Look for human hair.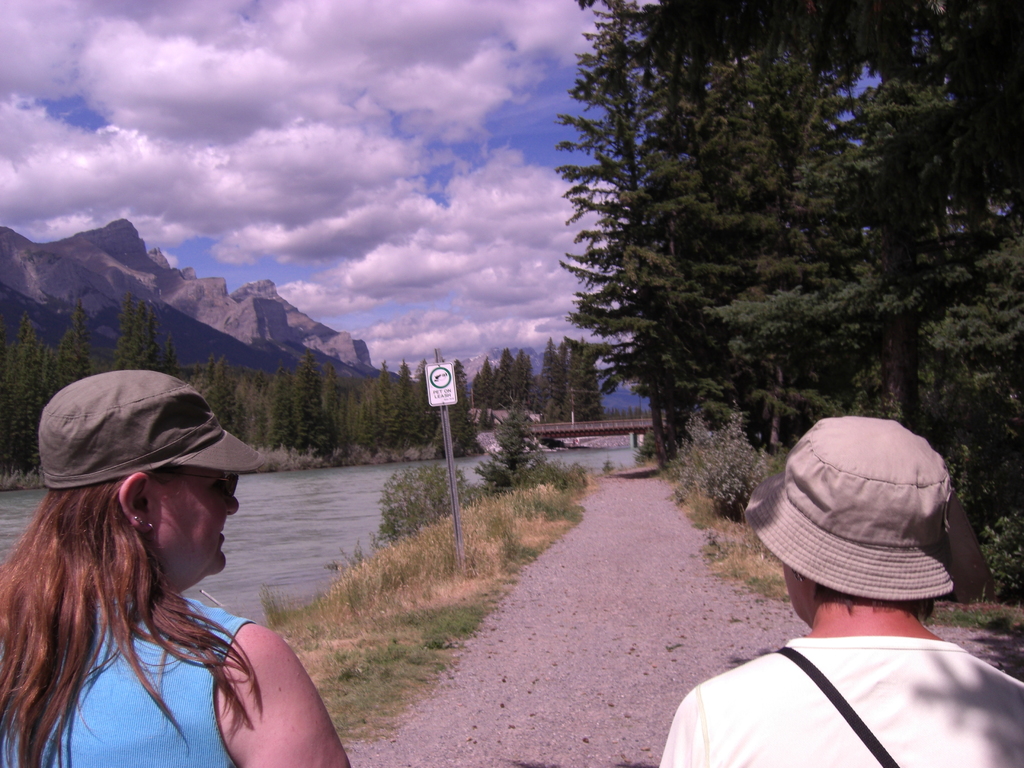
Found: (20, 413, 258, 742).
